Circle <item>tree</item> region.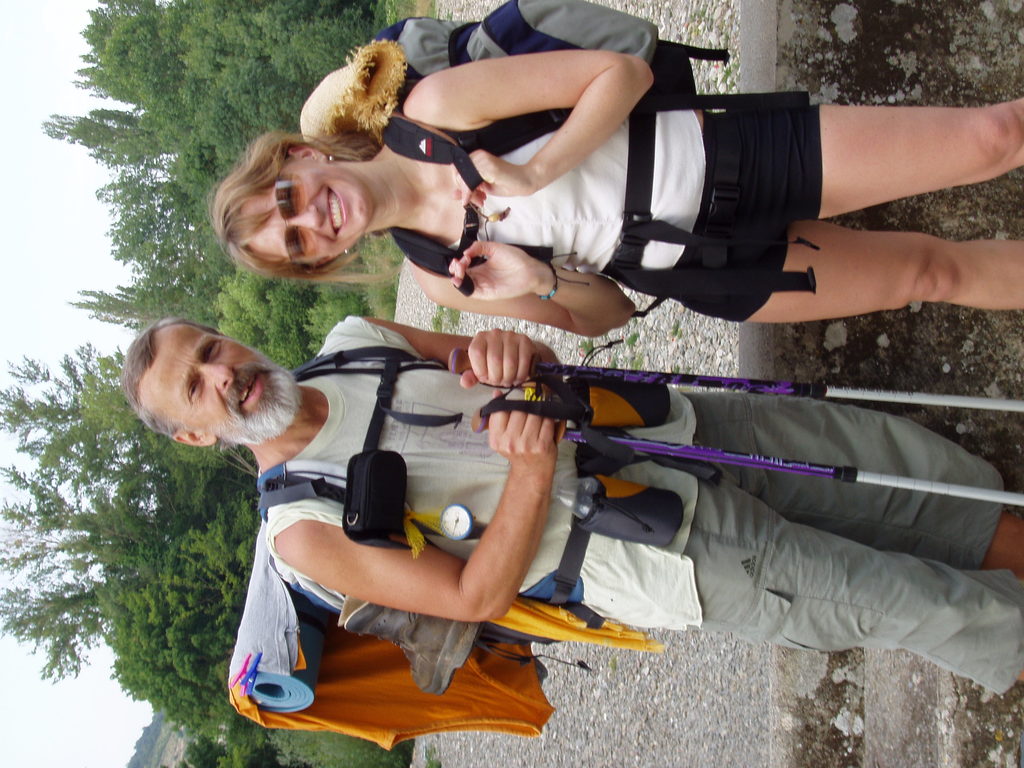
Region: 44, 352, 255, 477.
